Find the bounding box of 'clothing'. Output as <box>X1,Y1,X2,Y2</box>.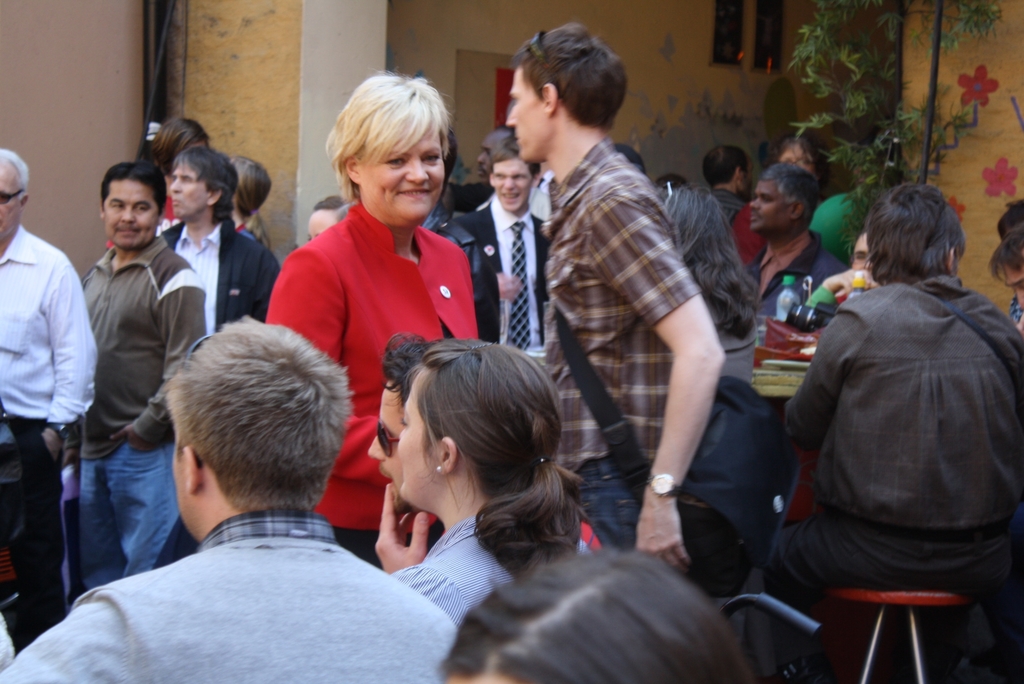
<box>0,218,100,639</box>.
